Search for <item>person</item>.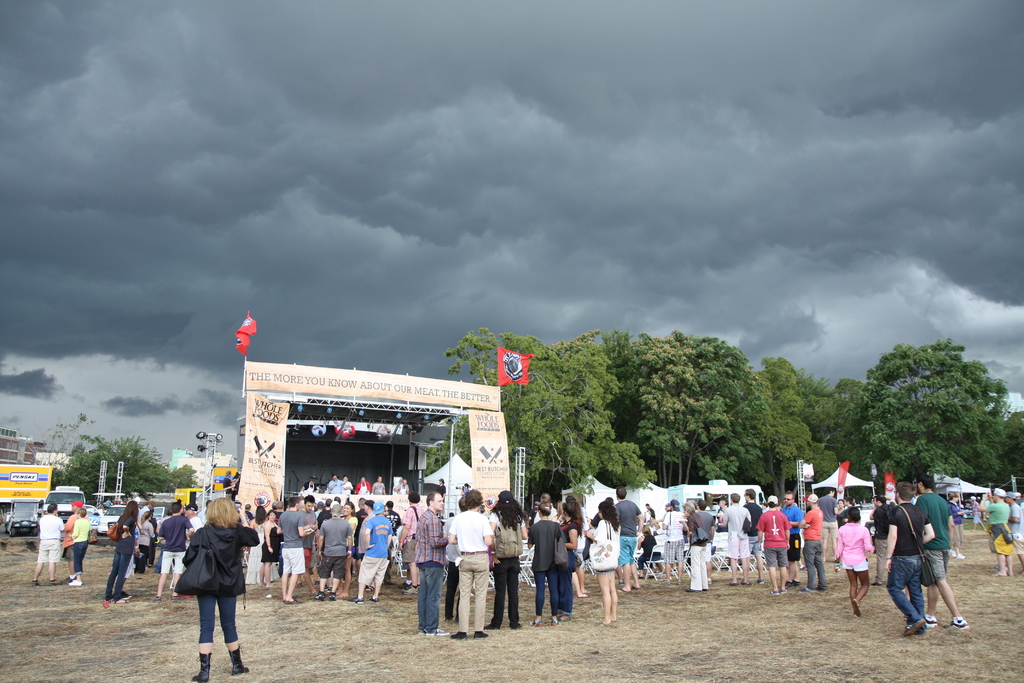
Found at (282,495,307,600).
